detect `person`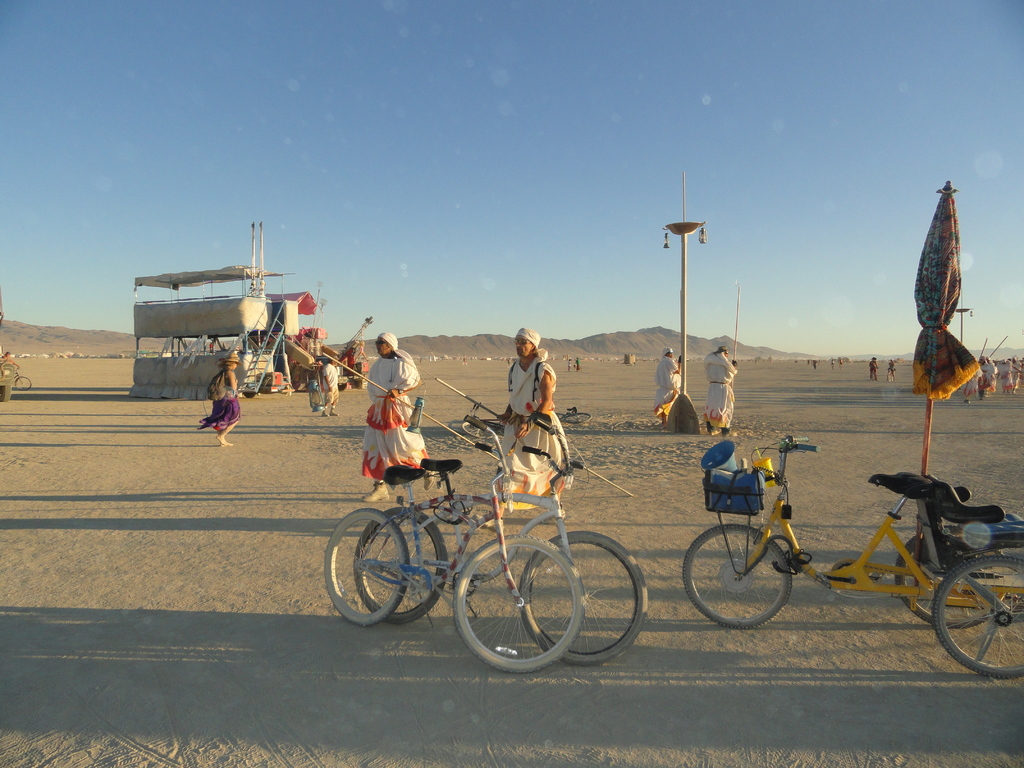
[left=886, top=357, right=895, bottom=385]
